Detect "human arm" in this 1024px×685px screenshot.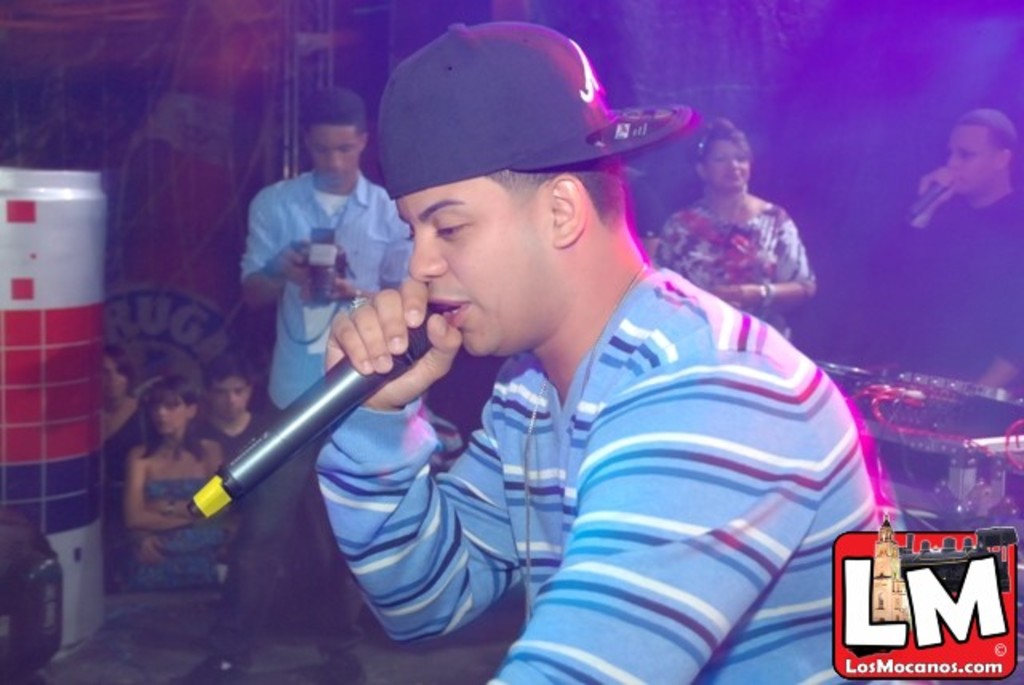
Detection: pyautogui.locateOnScreen(706, 210, 818, 307).
